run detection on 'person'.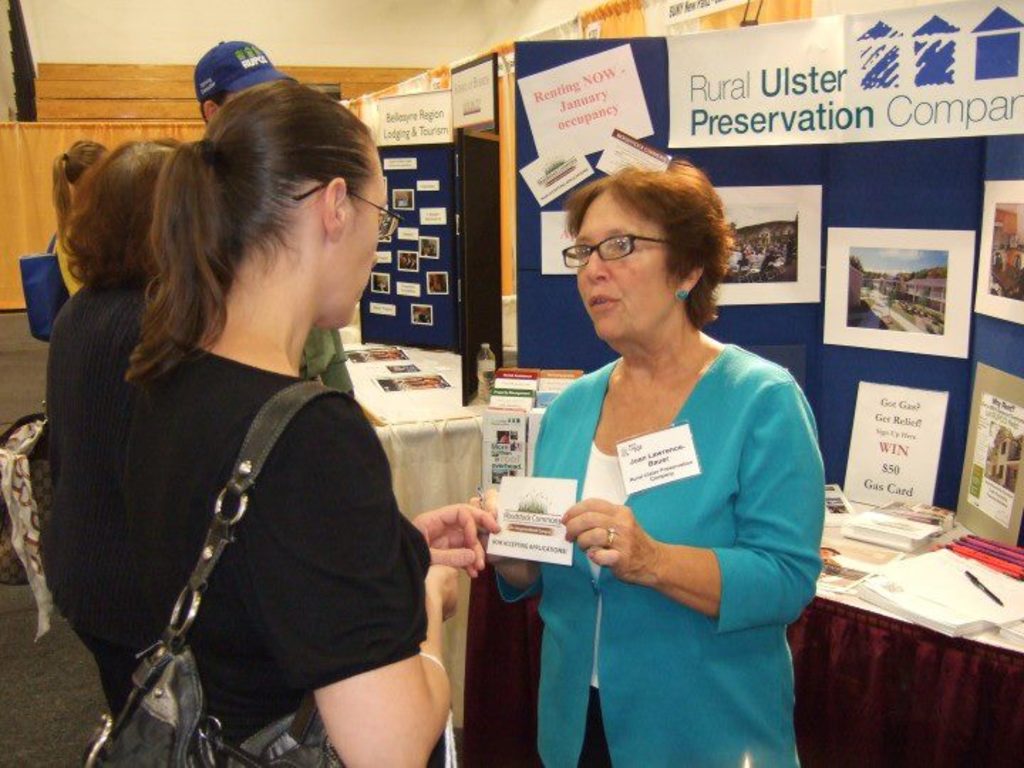
Result: <region>482, 162, 829, 767</region>.
